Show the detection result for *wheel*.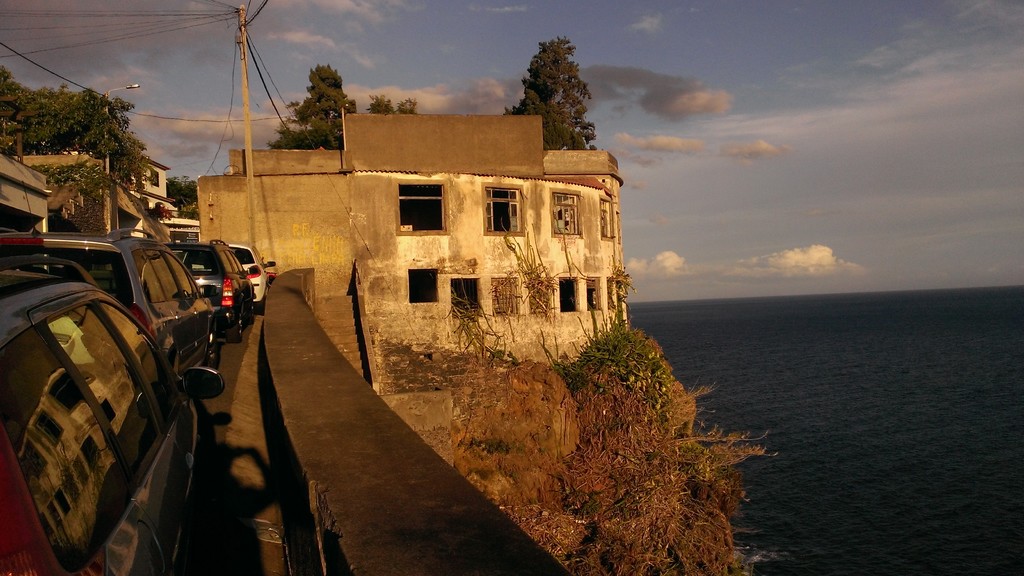
x1=227, y1=307, x2=243, y2=342.
